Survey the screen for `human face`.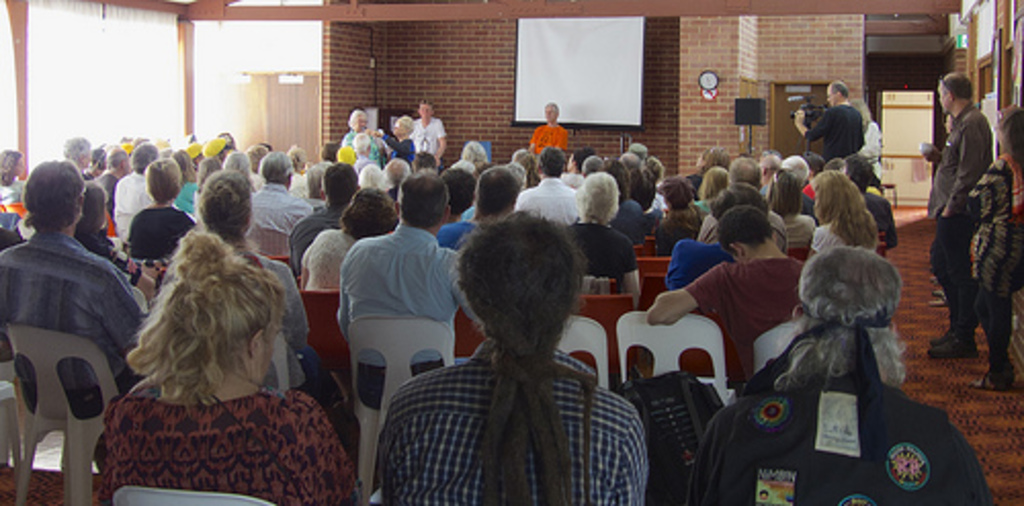
Survey found: <region>545, 107, 557, 119</region>.
